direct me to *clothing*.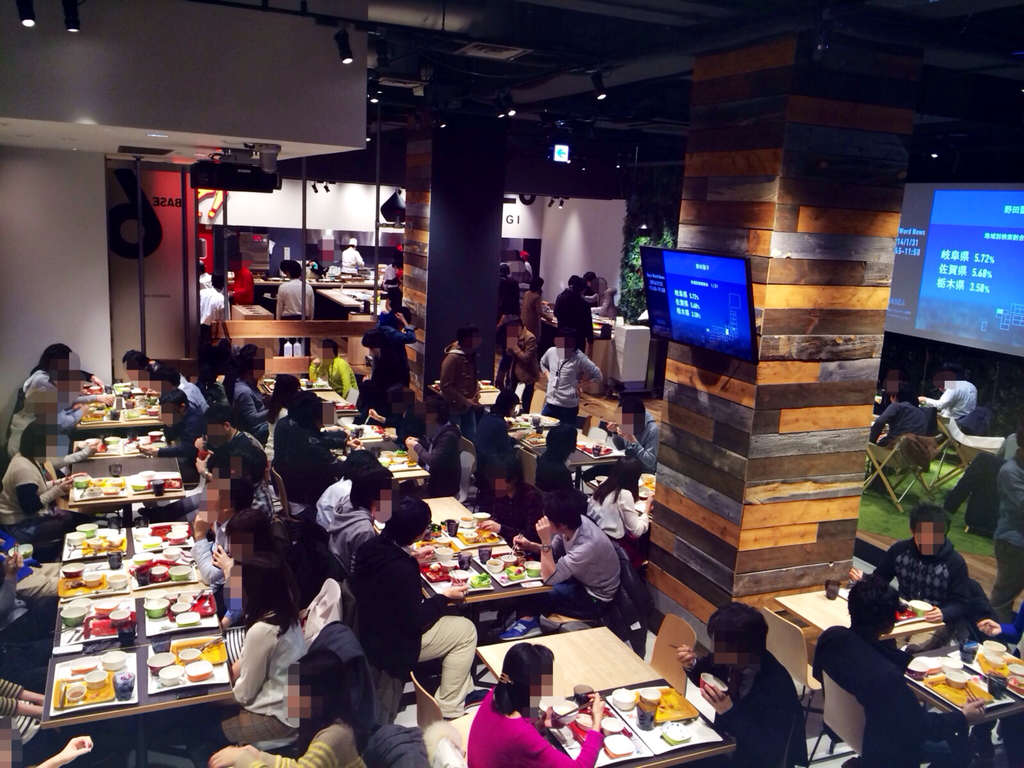
Direction: left=989, top=458, right=1023, bottom=625.
